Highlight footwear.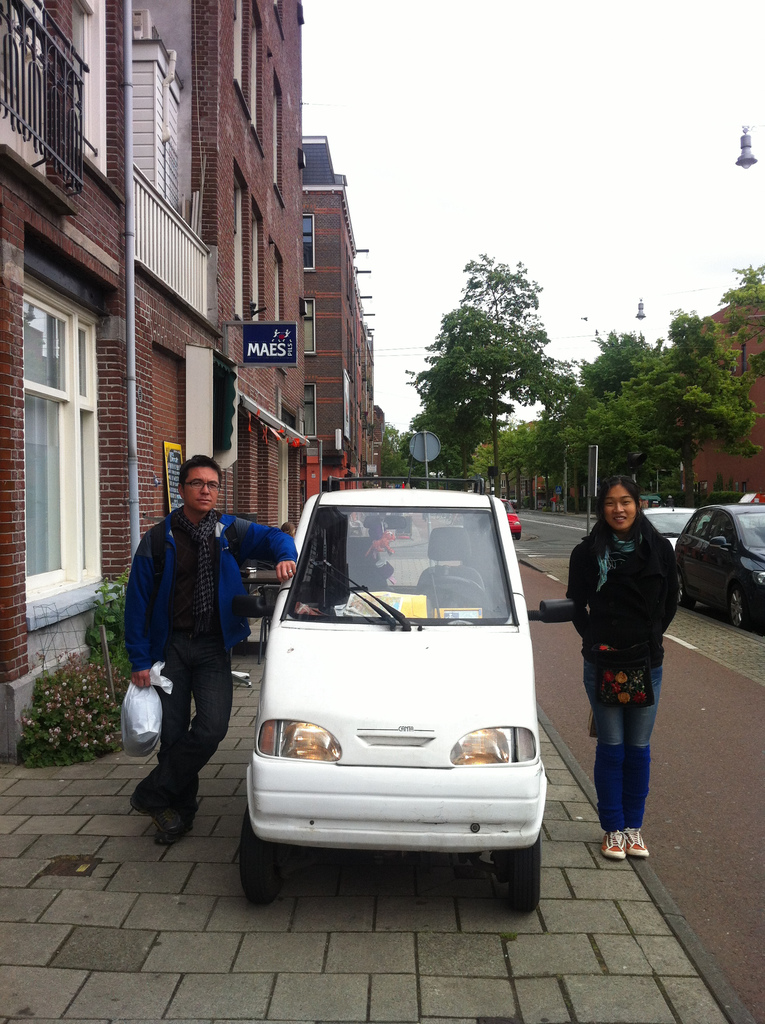
Highlighted region: 599,830,623,865.
